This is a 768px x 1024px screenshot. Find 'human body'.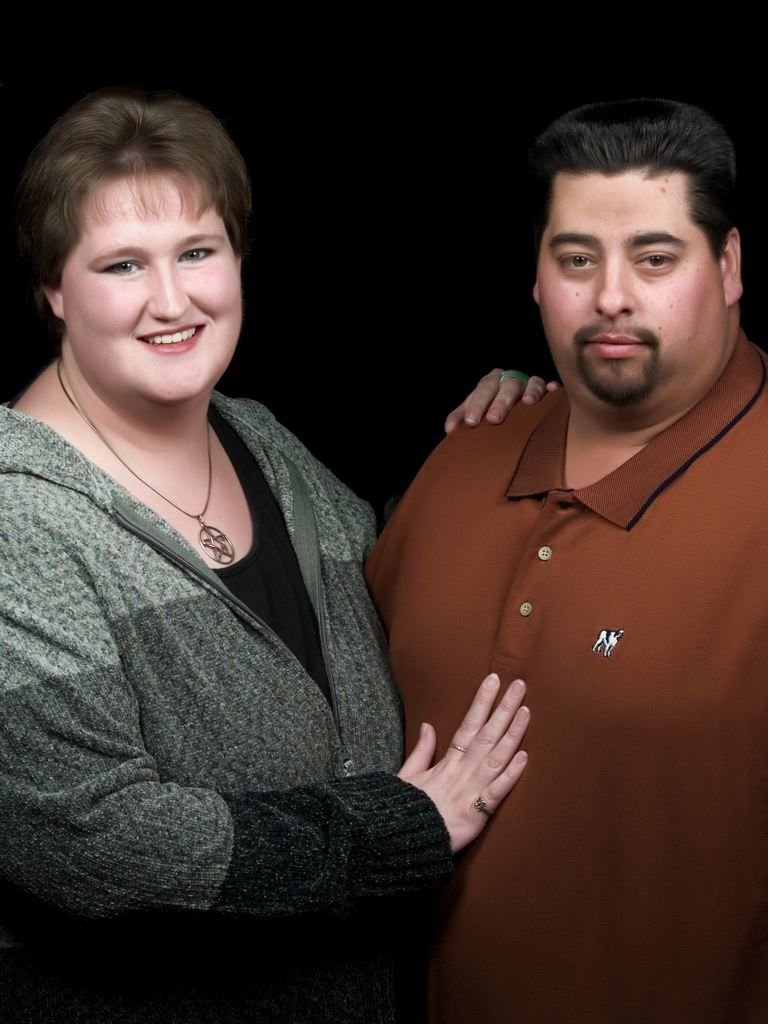
Bounding box: region(0, 94, 556, 1023).
